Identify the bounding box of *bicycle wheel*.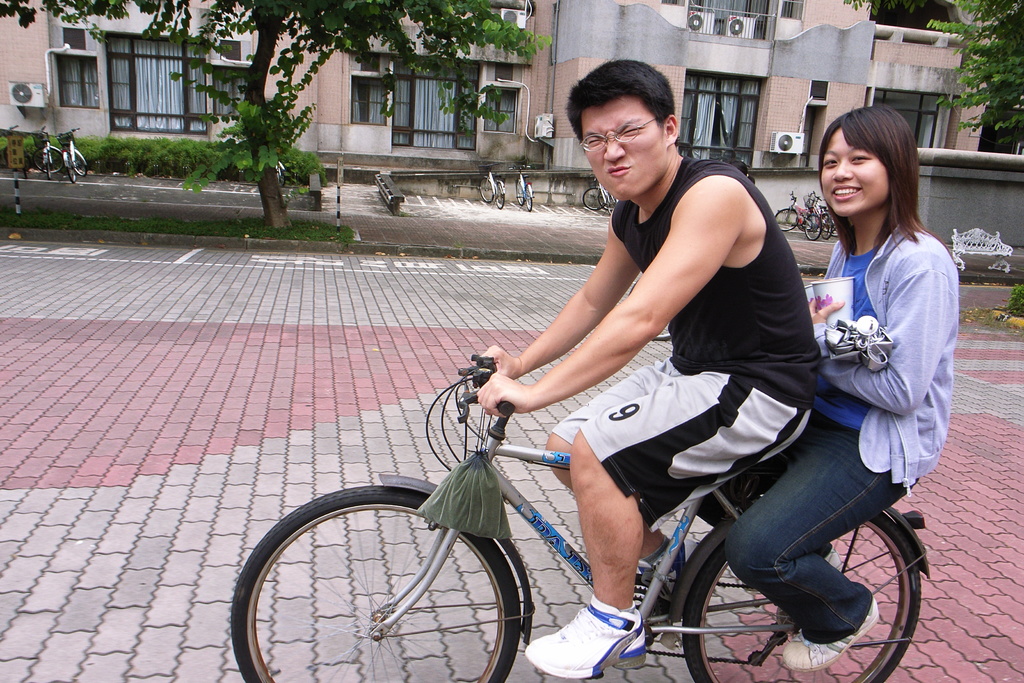
[left=678, top=504, right=923, bottom=682].
